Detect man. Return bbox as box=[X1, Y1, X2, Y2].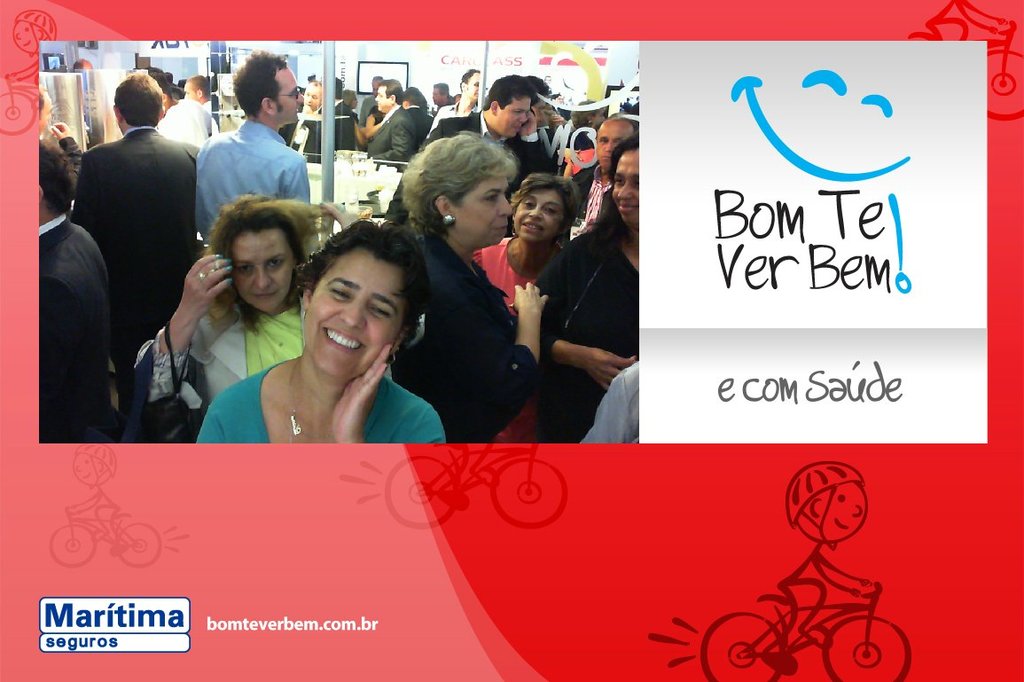
box=[36, 81, 81, 203].
